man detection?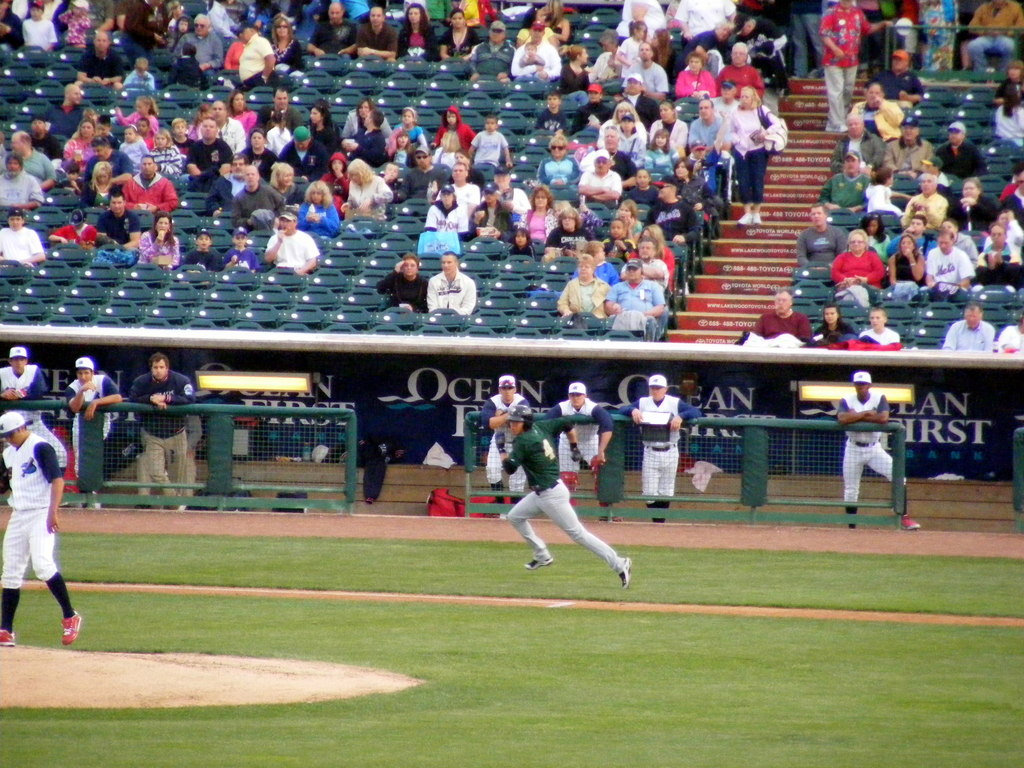
0/344/65/481
